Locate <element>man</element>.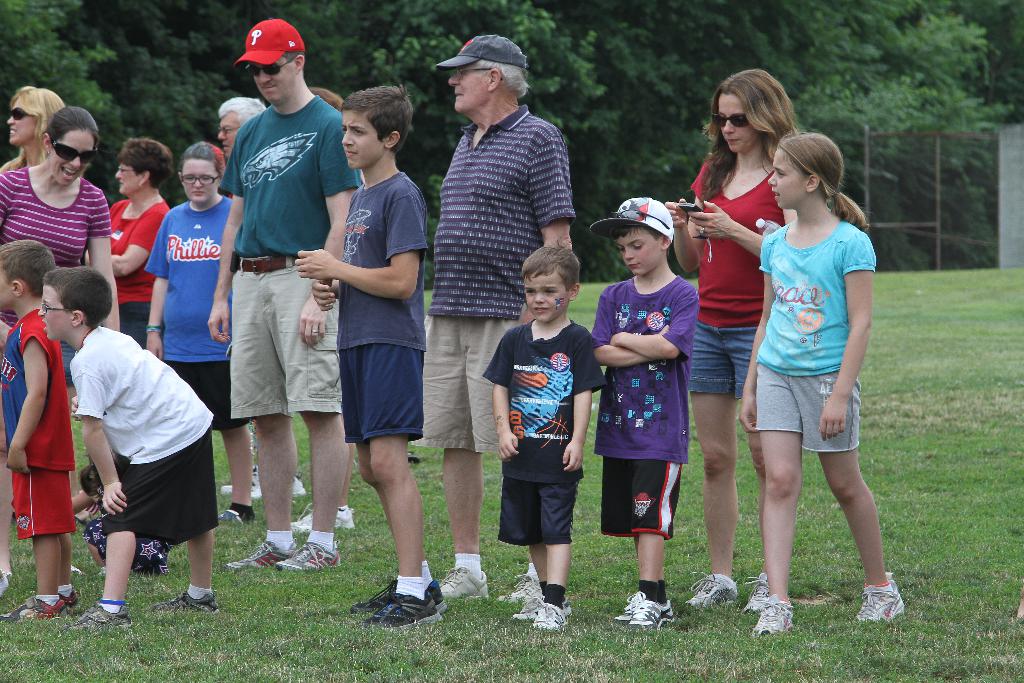
Bounding box: region(205, 15, 369, 574).
